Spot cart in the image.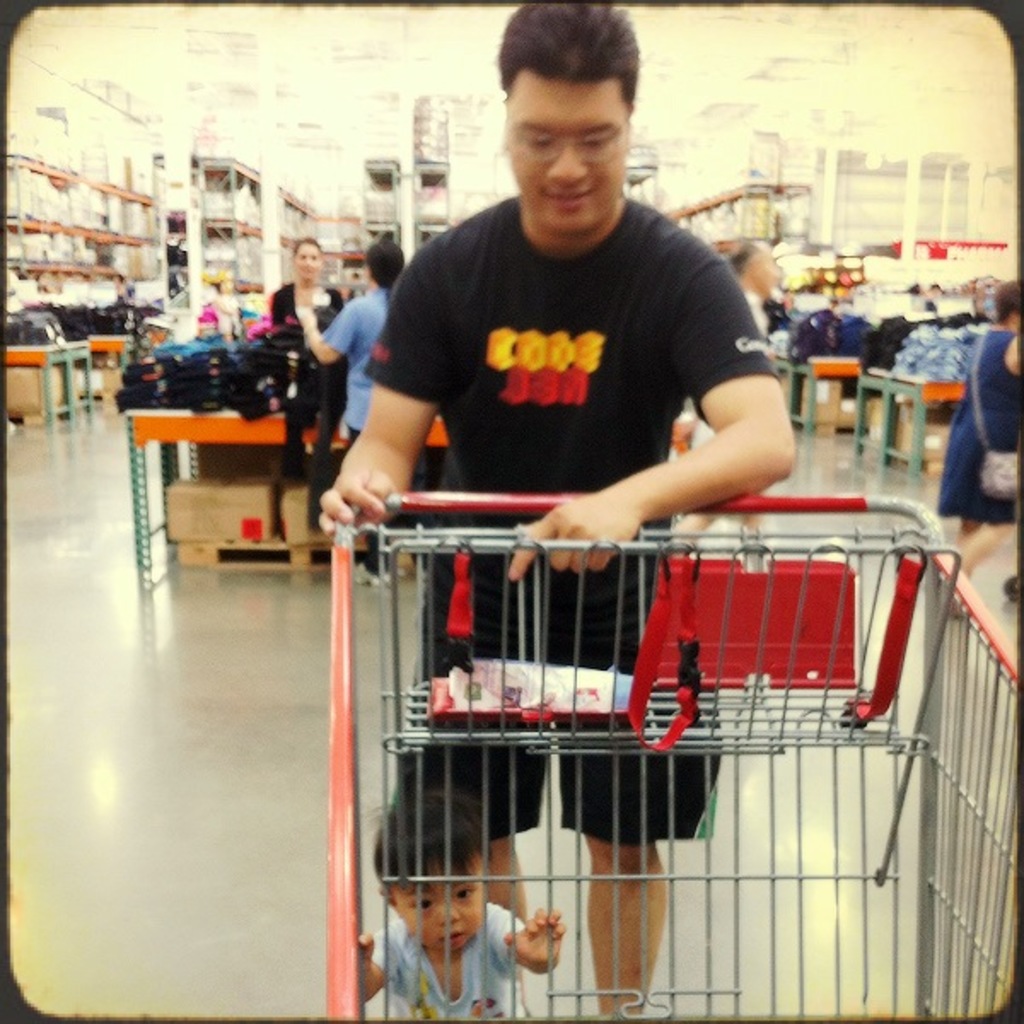
cart found at 323, 488, 1022, 1022.
